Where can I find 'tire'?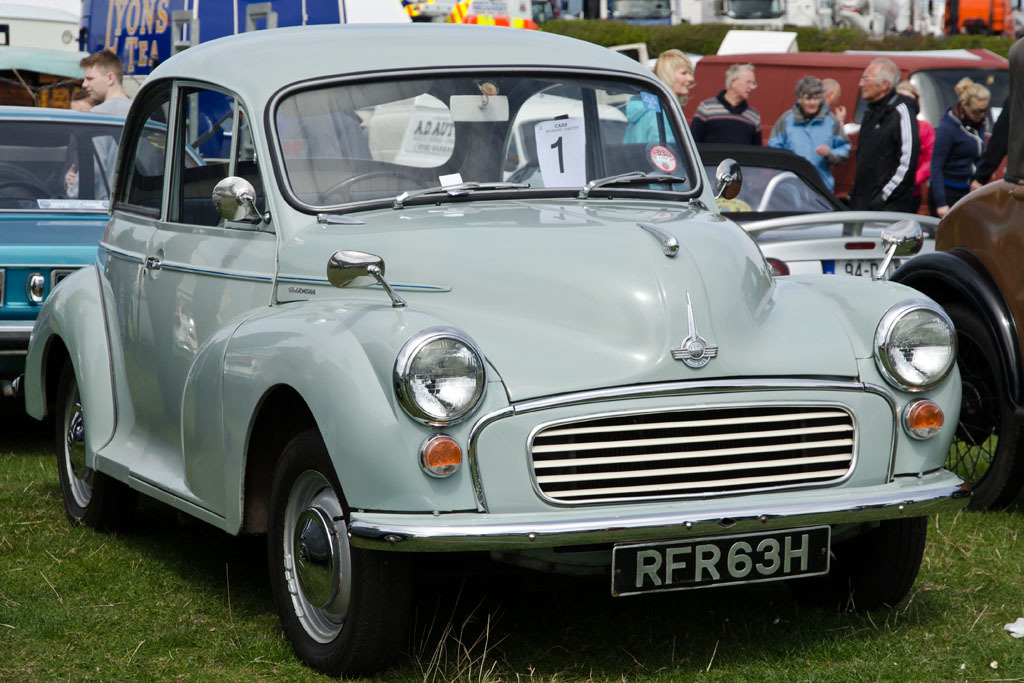
You can find it at pyautogui.locateOnScreen(769, 517, 926, 611).
